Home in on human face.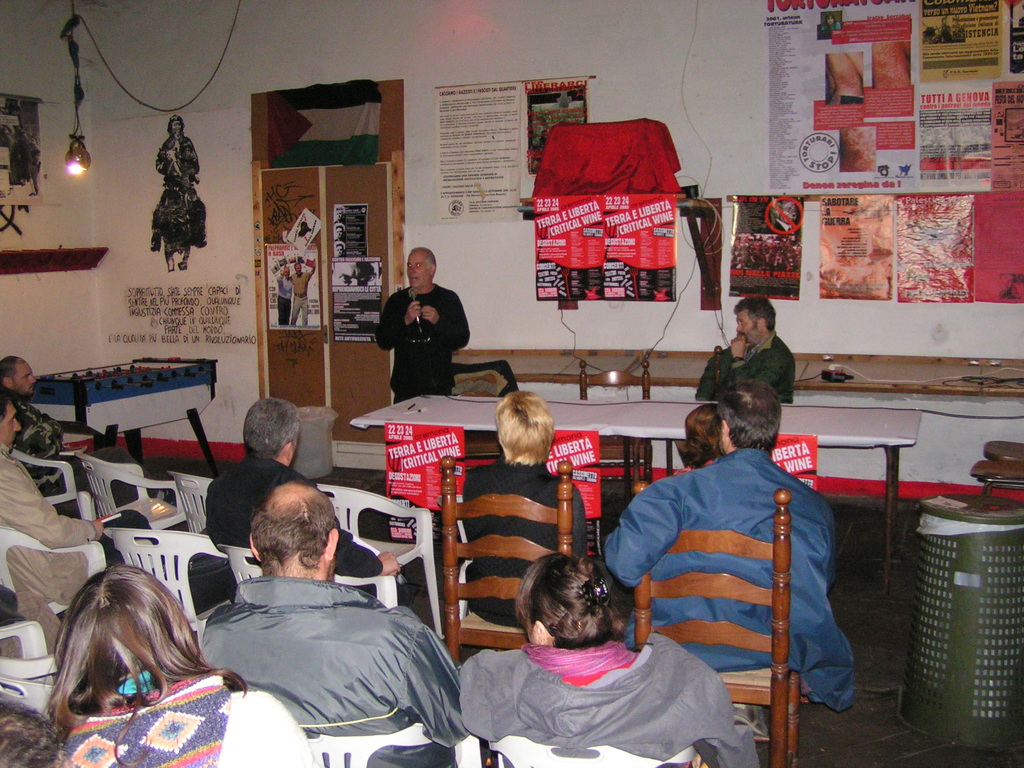
Homed in at x1=737 y1=311 x2=761 y2=346.
